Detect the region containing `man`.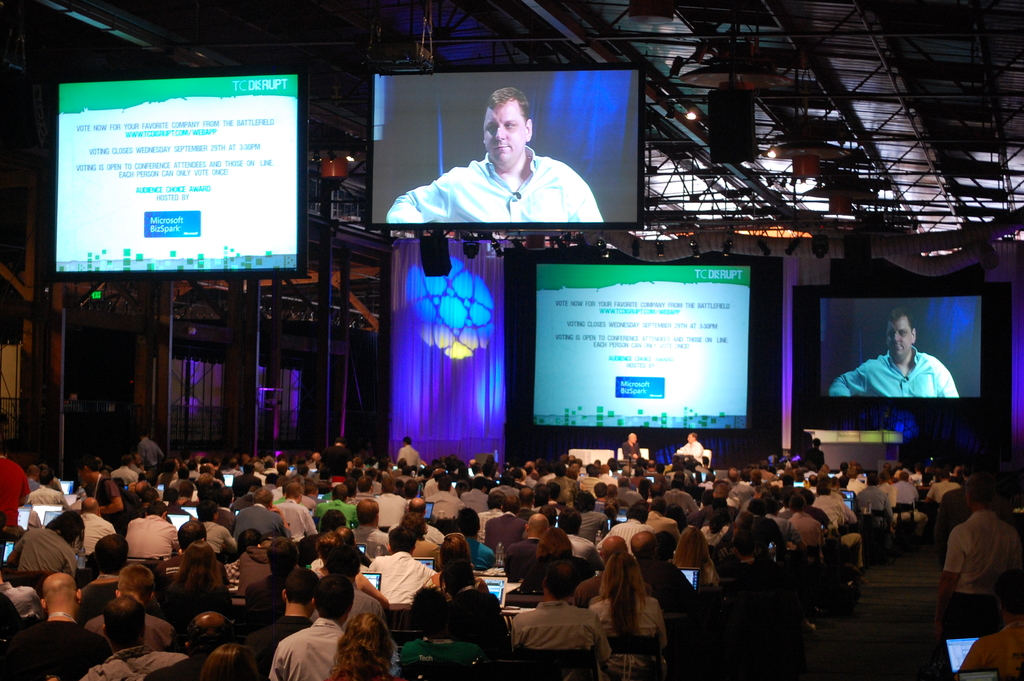
BBox(77, 597, 186, 680).
